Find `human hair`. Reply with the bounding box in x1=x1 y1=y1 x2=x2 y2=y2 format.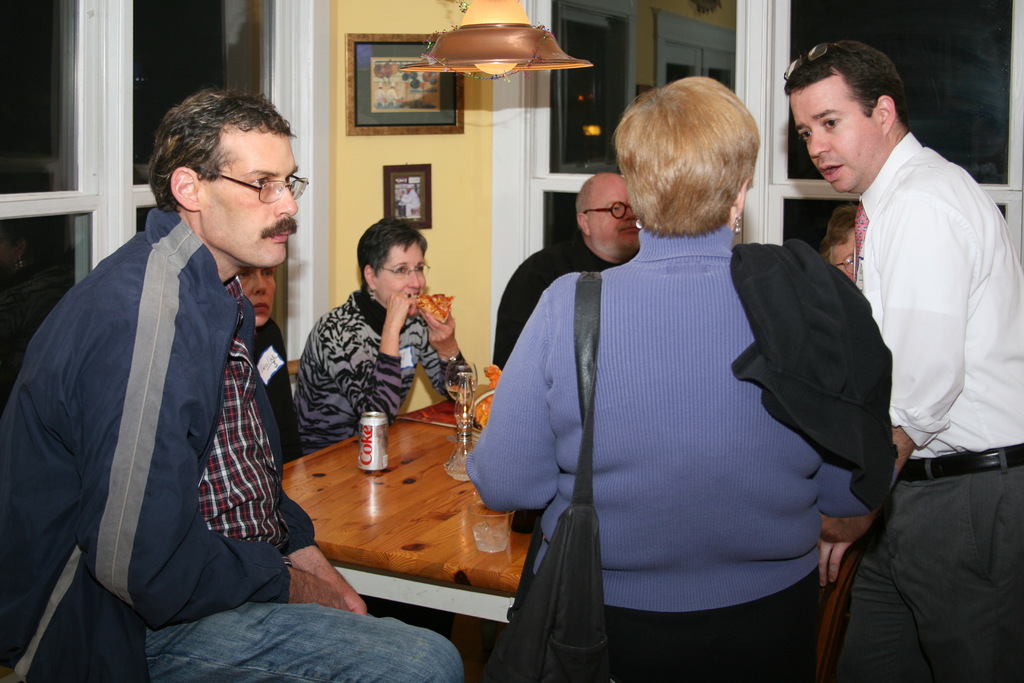
x1=357 y1=216 x2=428 y2=286.
